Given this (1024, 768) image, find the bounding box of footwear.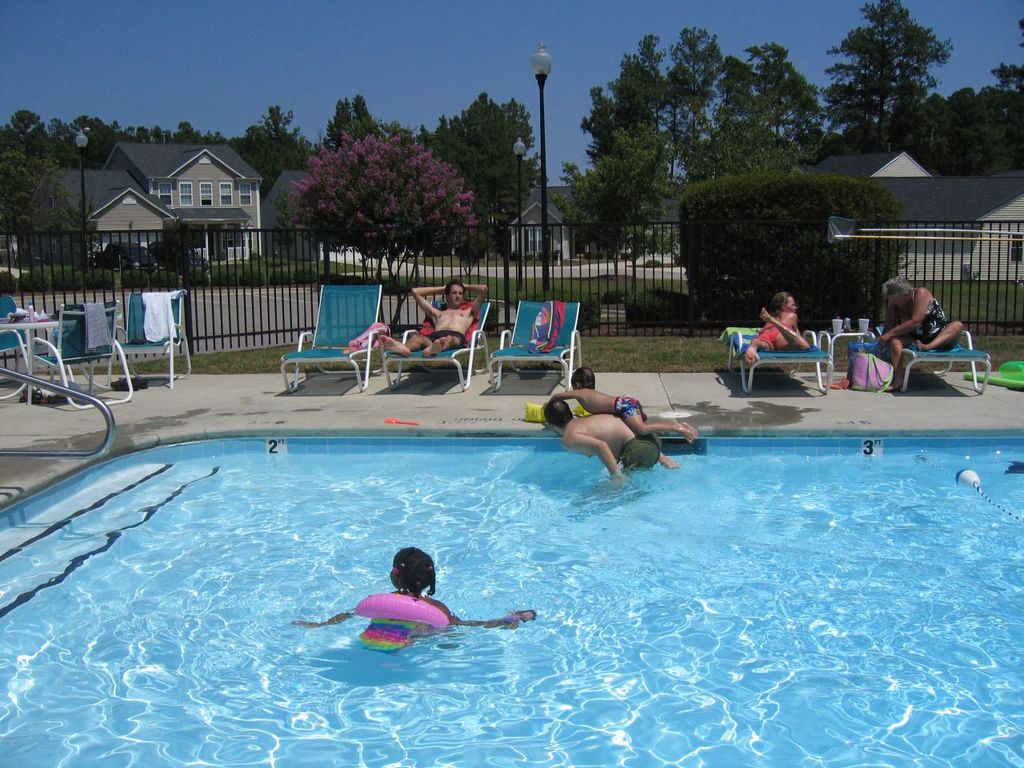
l=132, t=374, r=148, b=386.
